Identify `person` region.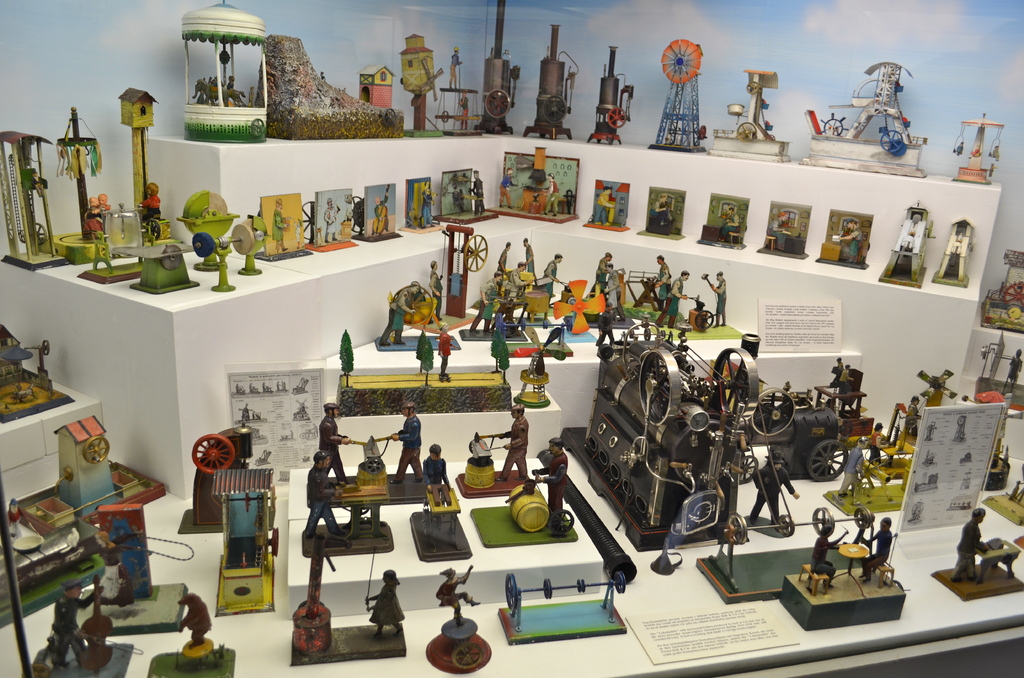
Region: x1=906, y1=394, x2=921, y2=438.
